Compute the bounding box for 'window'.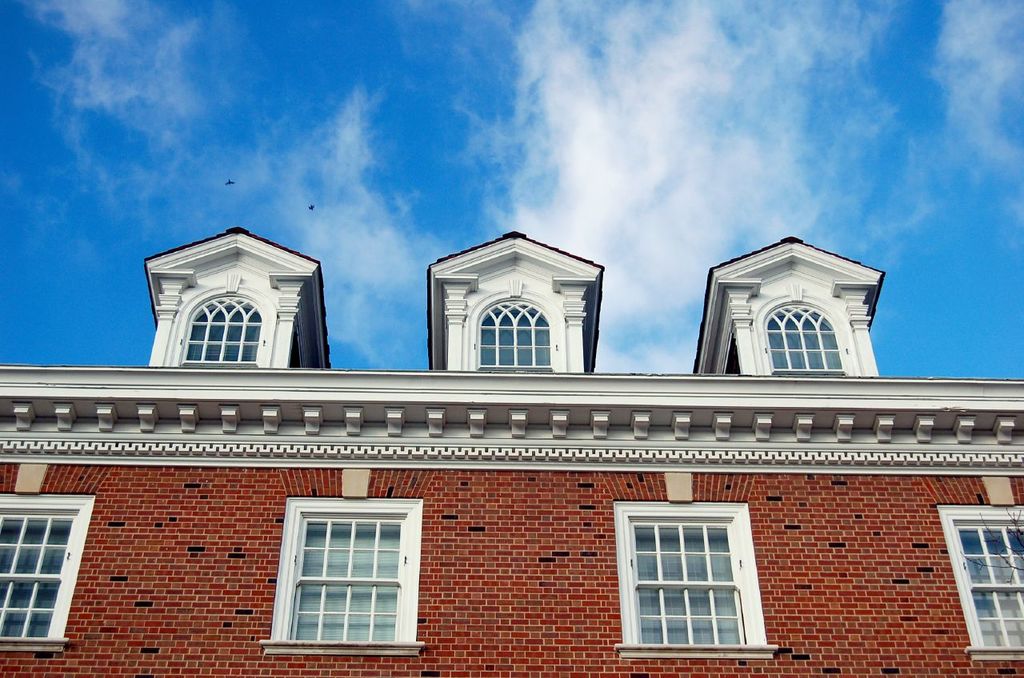
{"left": 614, "top": 497, "right": 778, "bottom": 661}.
